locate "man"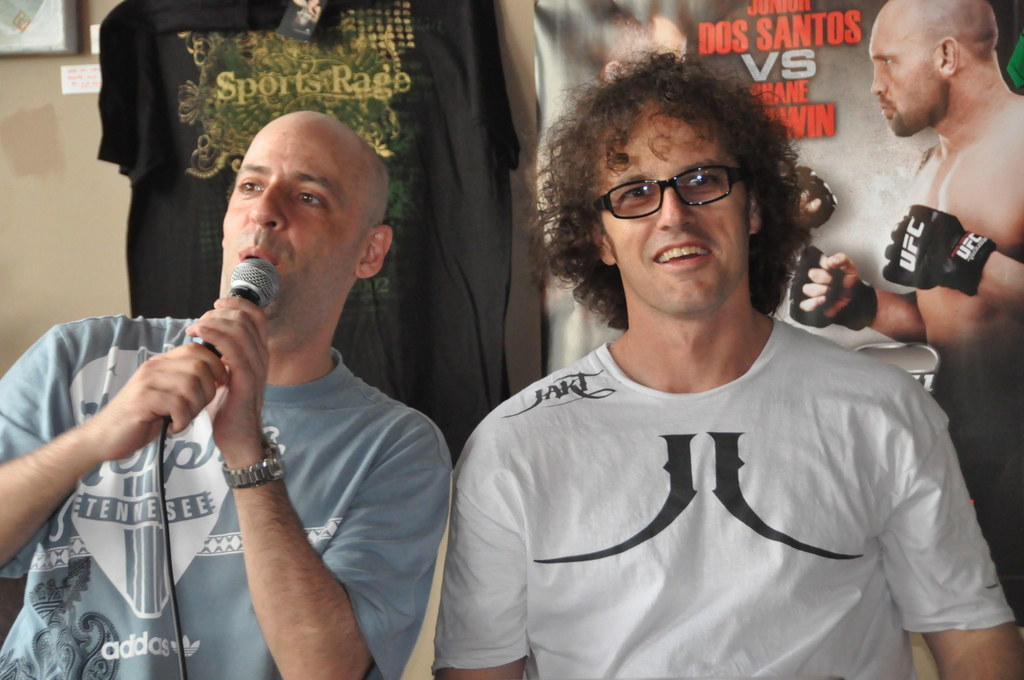
547:1:841:302
